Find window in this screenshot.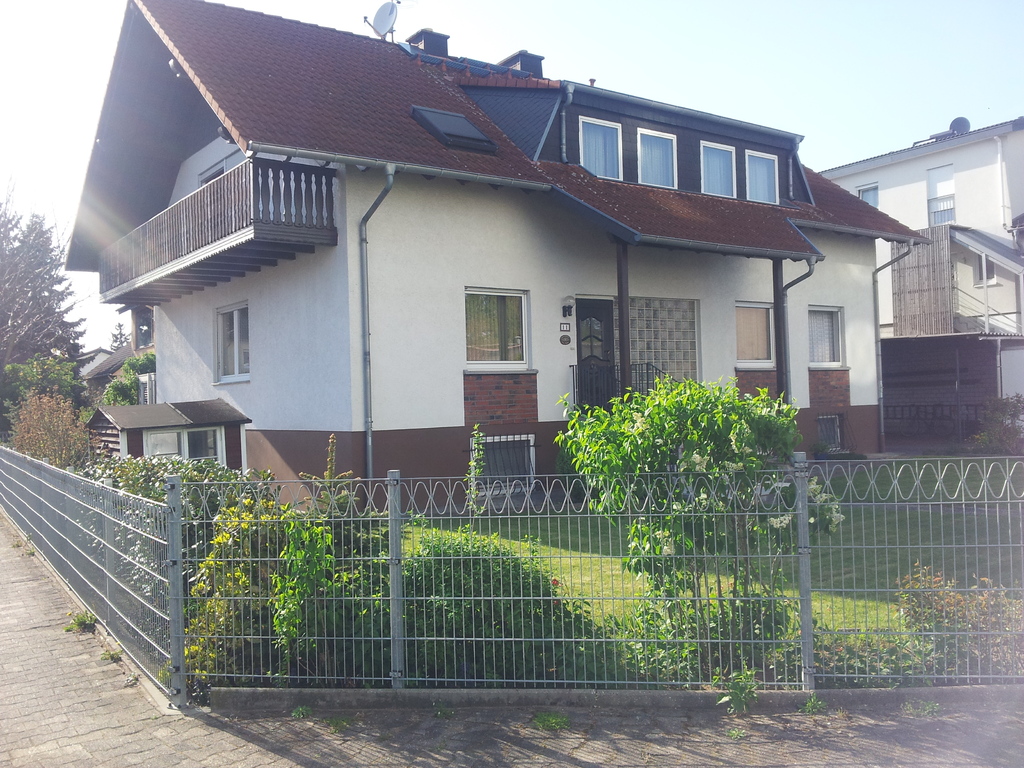
The bounding box for window is x1=579 y1=115 x2=624 y2=180.
